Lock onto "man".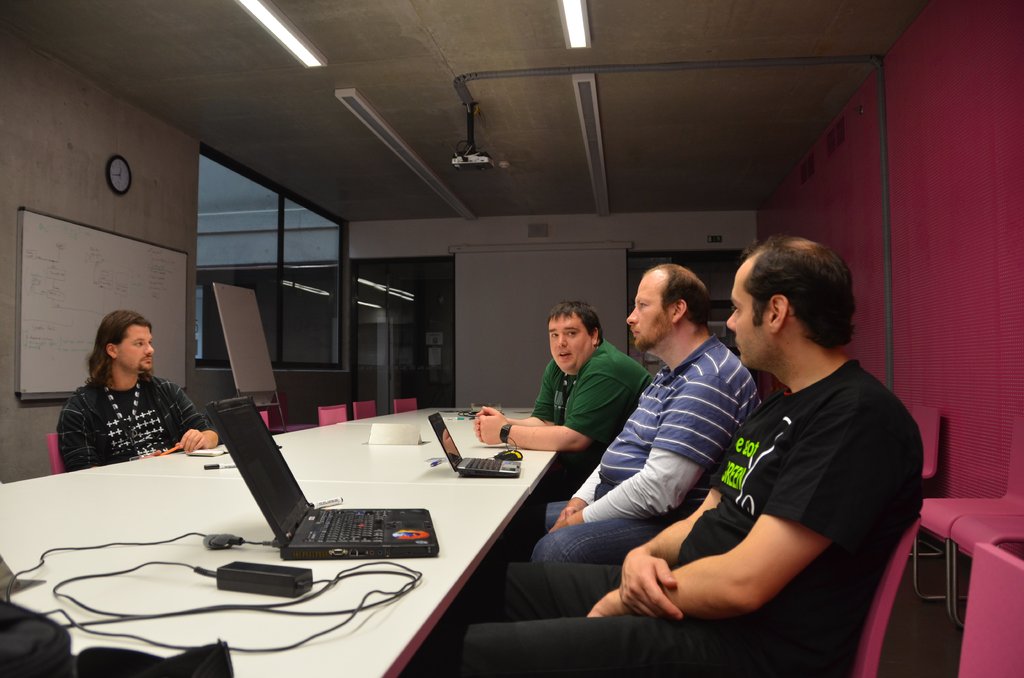
Locked: bbox=[516, 275, 777, 564].
